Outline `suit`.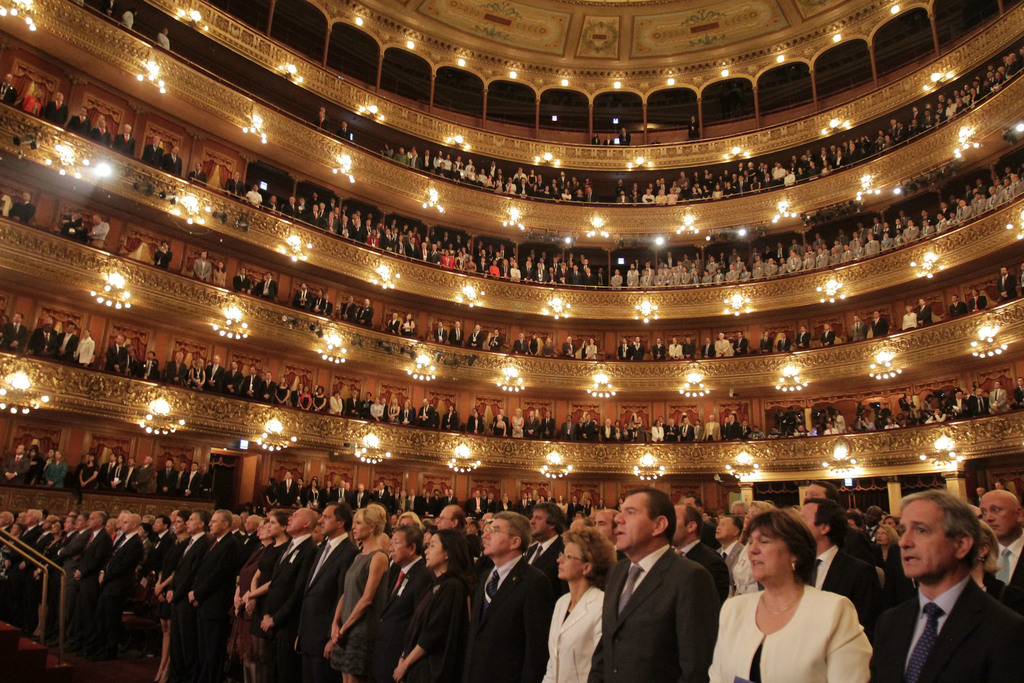
Outline: 311,296,326,312.
